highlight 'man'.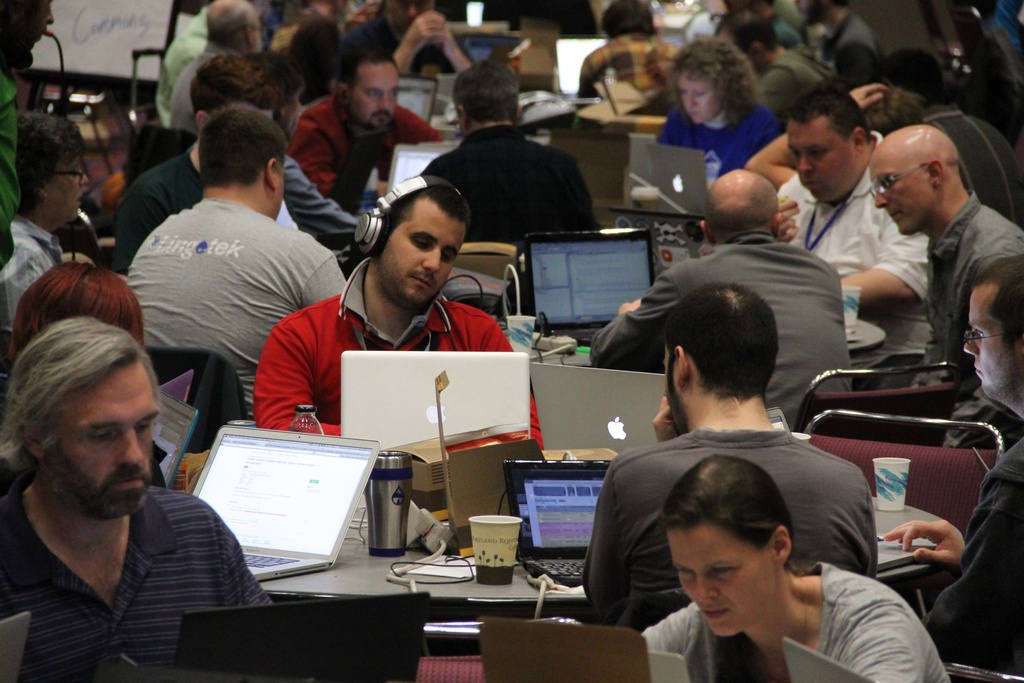
Highlighted region: <box>253,183,545,451</box>.
